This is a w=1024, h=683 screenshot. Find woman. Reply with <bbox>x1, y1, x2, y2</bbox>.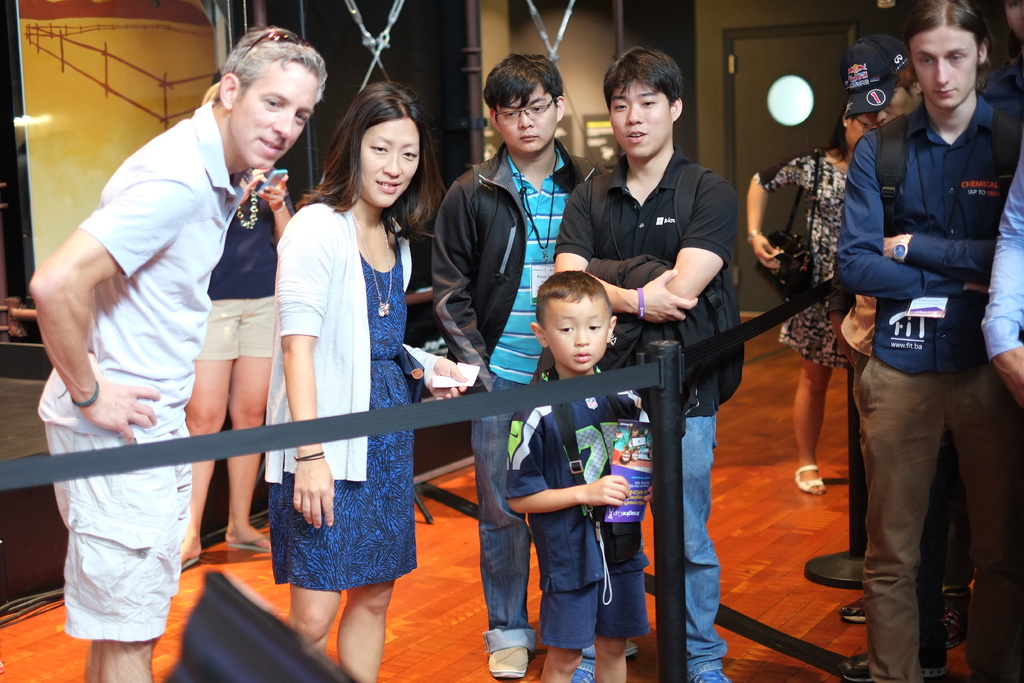
<bbox>744, 92, 882, 495</bbox>.
